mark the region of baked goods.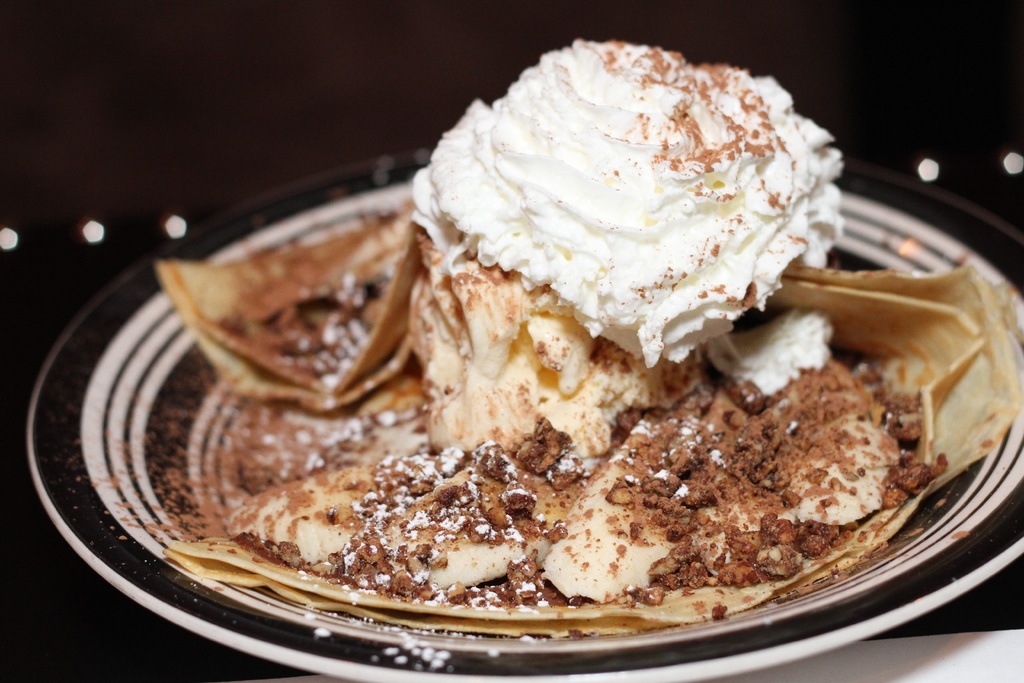
Region: (412,210,717,457).
